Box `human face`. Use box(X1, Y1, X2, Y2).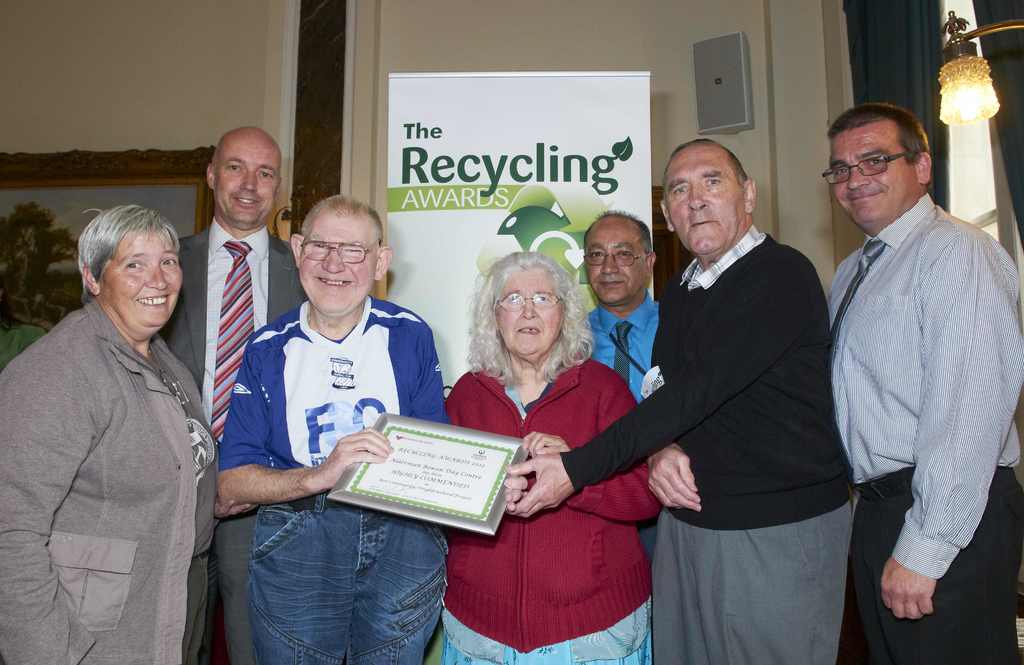
box(829, 127, 916, 221).
